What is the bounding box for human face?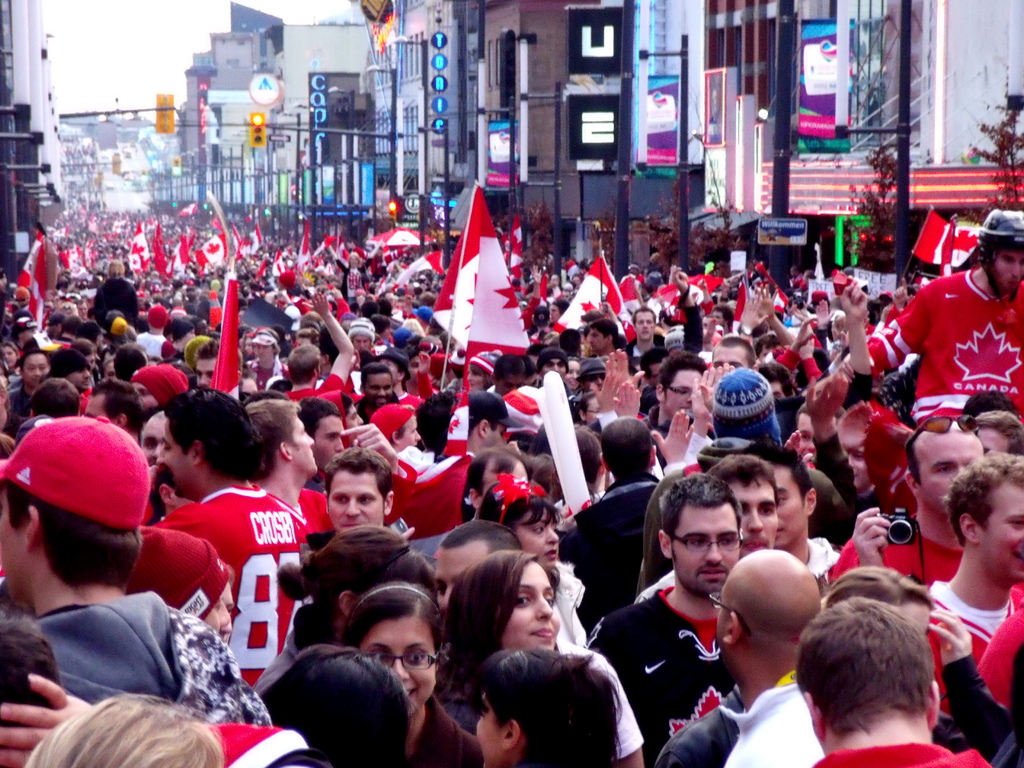
locate(671, 502, 739, 591).
